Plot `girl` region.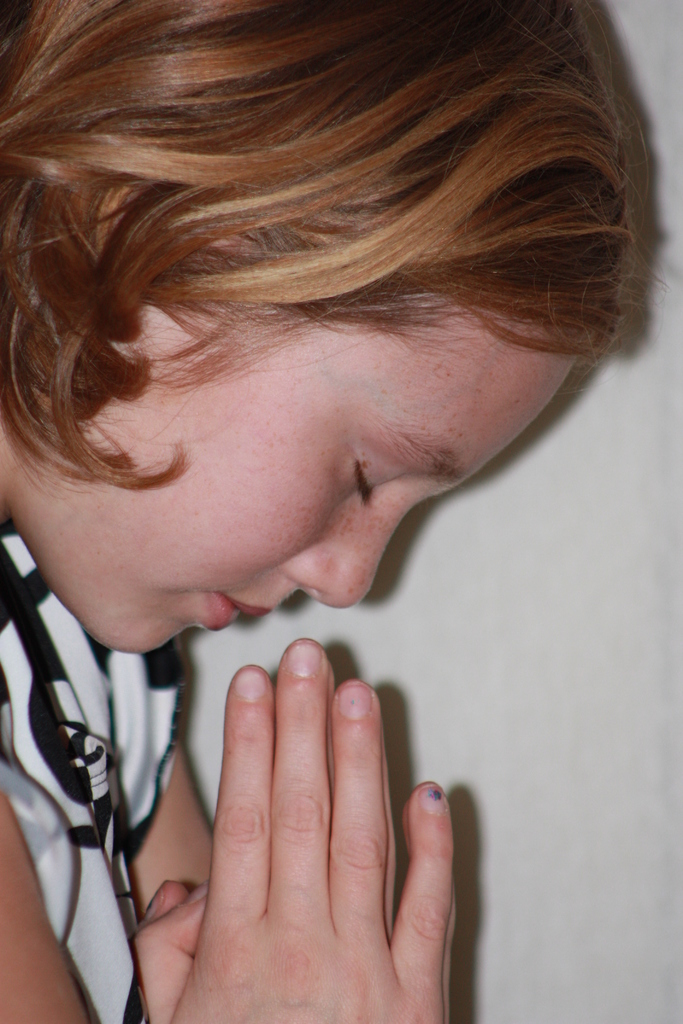
Plotted at box(0, 0, 669, 1023).
